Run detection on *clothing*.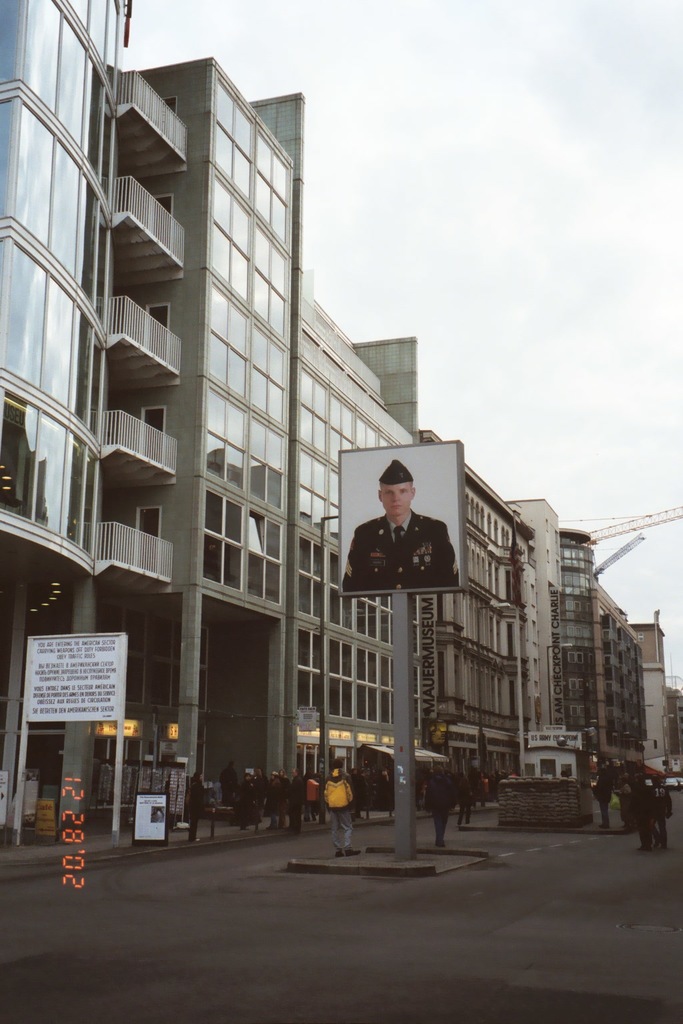
Result: <box>592,776,607,816</box>.
